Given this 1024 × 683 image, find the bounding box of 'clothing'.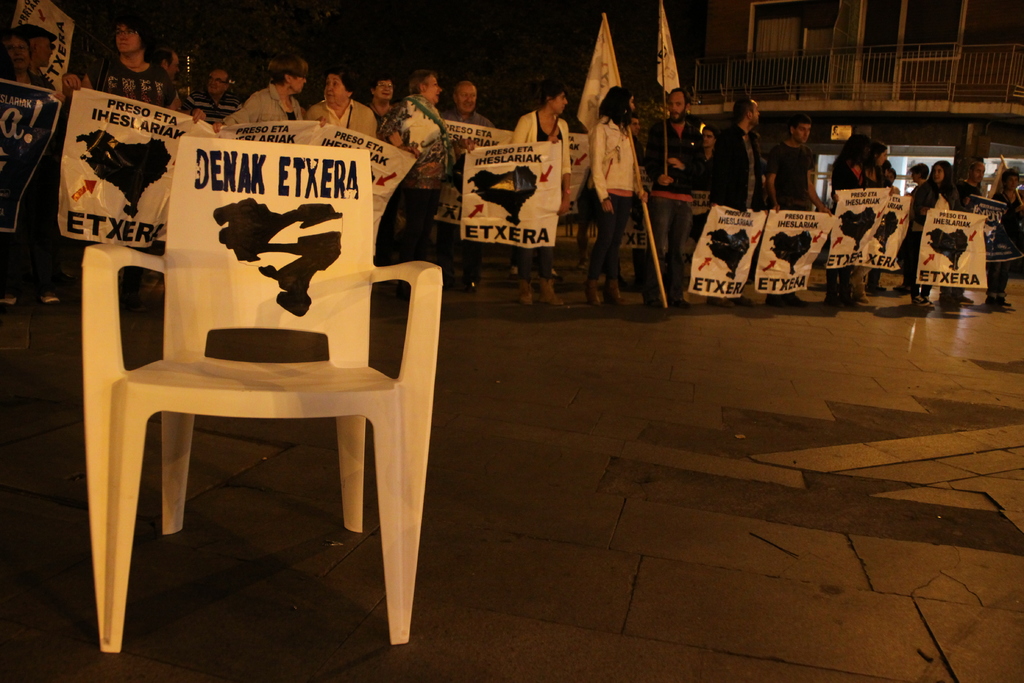
crop(712, 124, 760, 204).
